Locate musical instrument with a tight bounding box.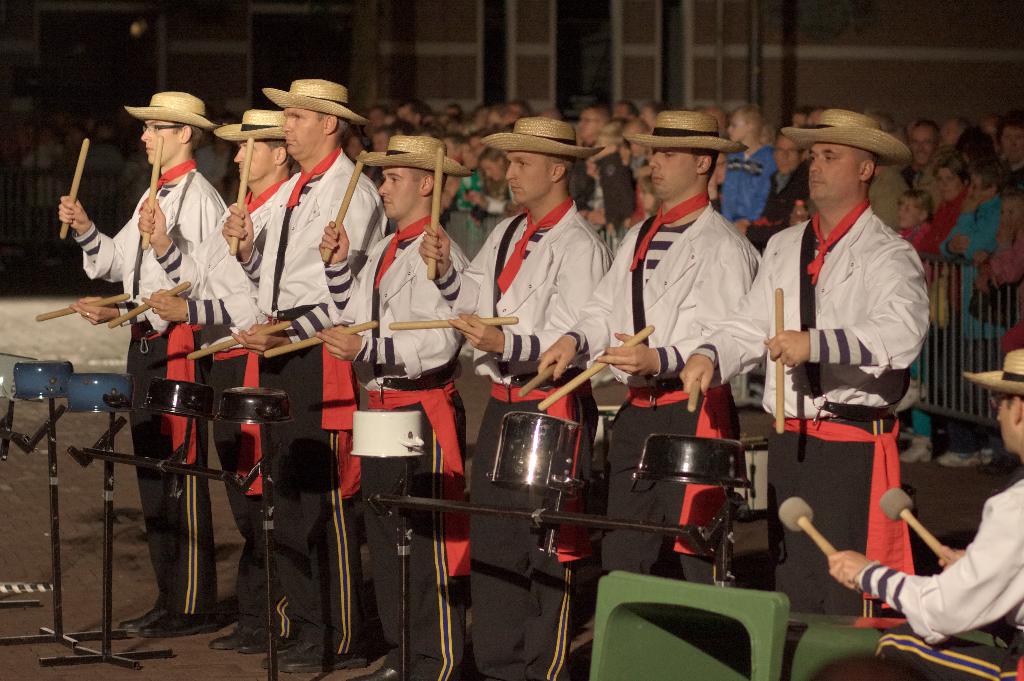
68 371 132 416.
